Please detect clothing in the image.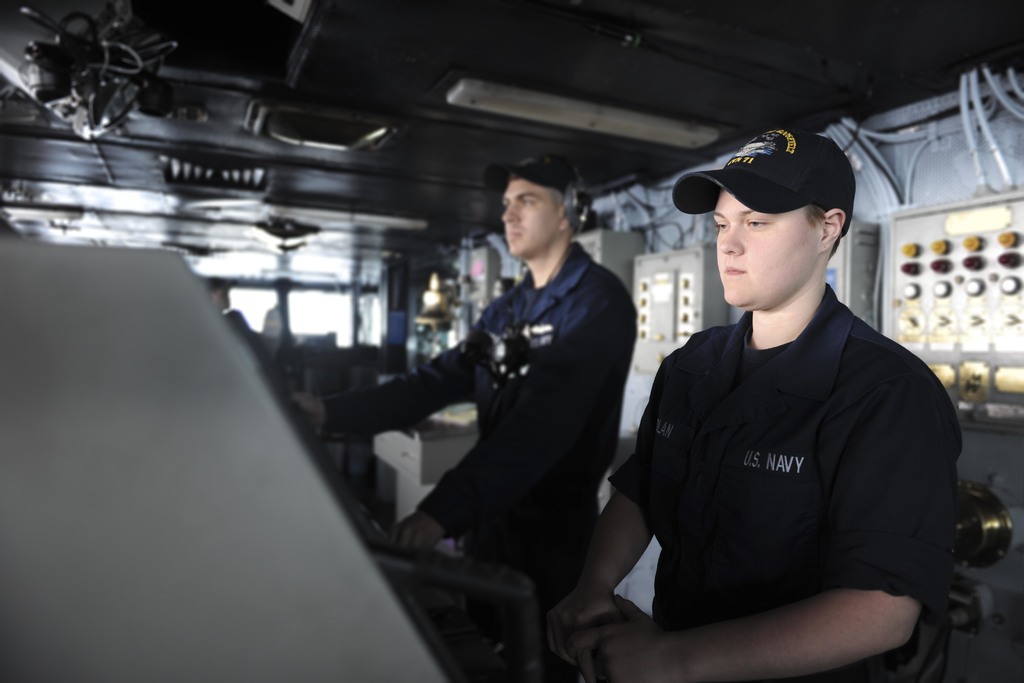
(x1=317, y1=234, x2=642, y2=636).
